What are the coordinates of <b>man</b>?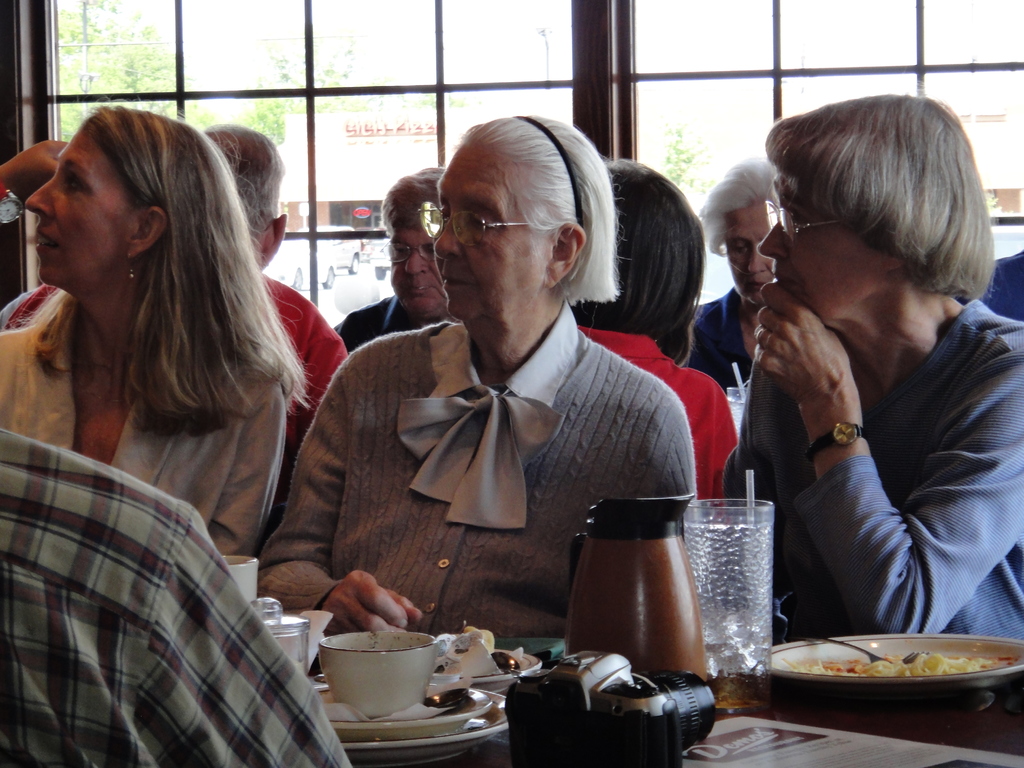
bbox=[0, 428, 355, 767].
